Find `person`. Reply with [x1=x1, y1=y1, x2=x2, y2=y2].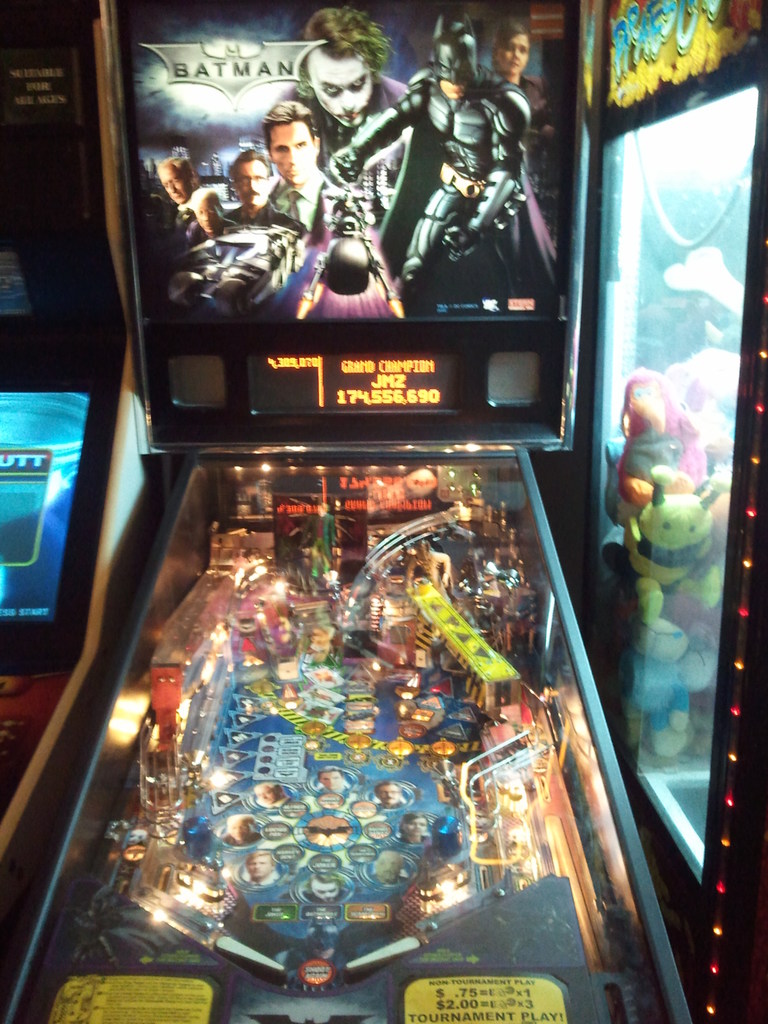
[x1=227, y1=148, x2=305, y2=233].
